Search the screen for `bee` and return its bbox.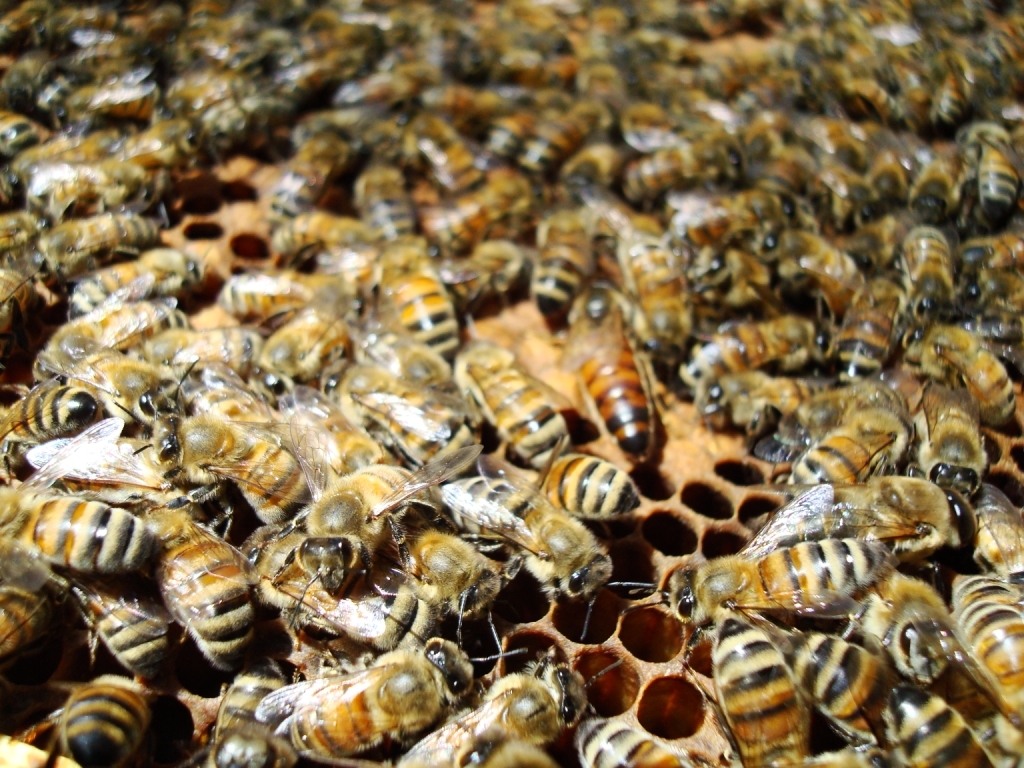
Found: x1=518, y1=446, x2=643, y2=518.
